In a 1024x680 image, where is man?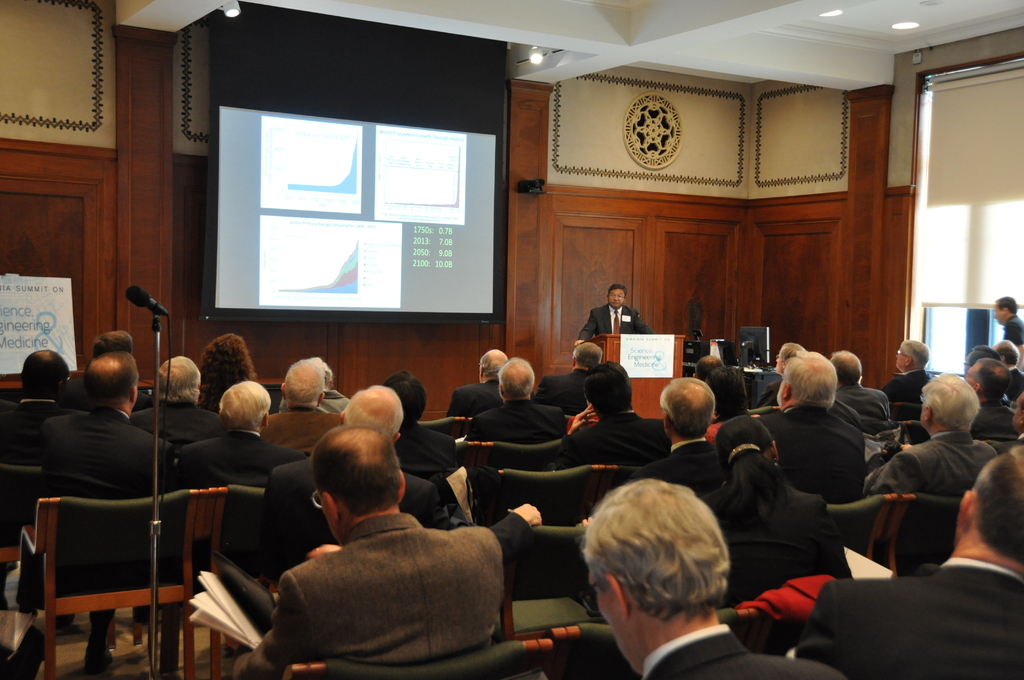
(996, 341, 1023, 404).
